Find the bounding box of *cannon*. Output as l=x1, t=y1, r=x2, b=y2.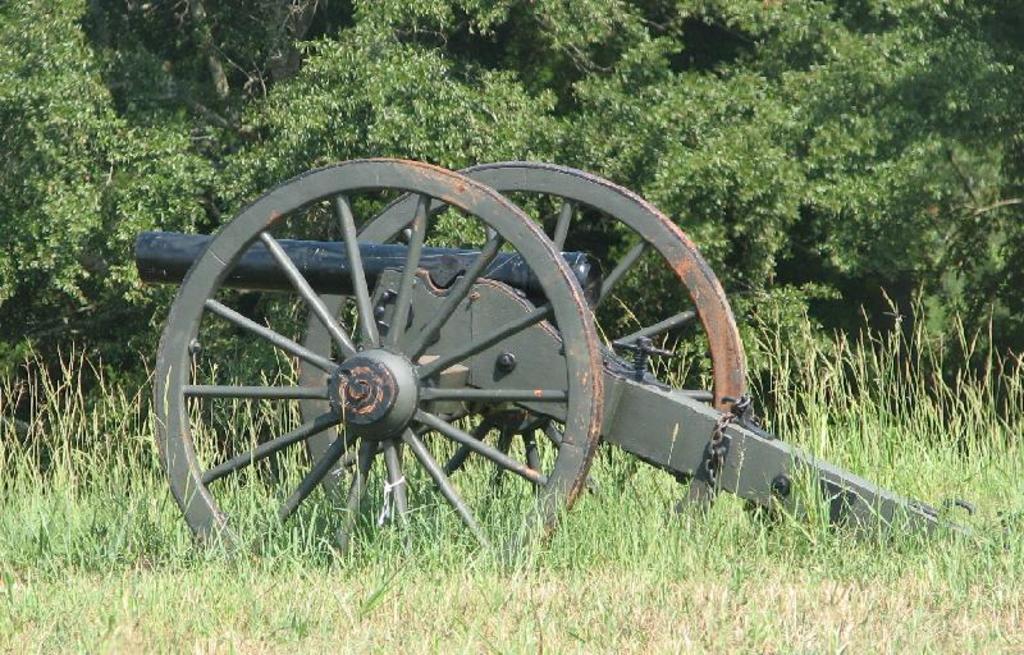
l=136, t=160, r=1023, b=576.
